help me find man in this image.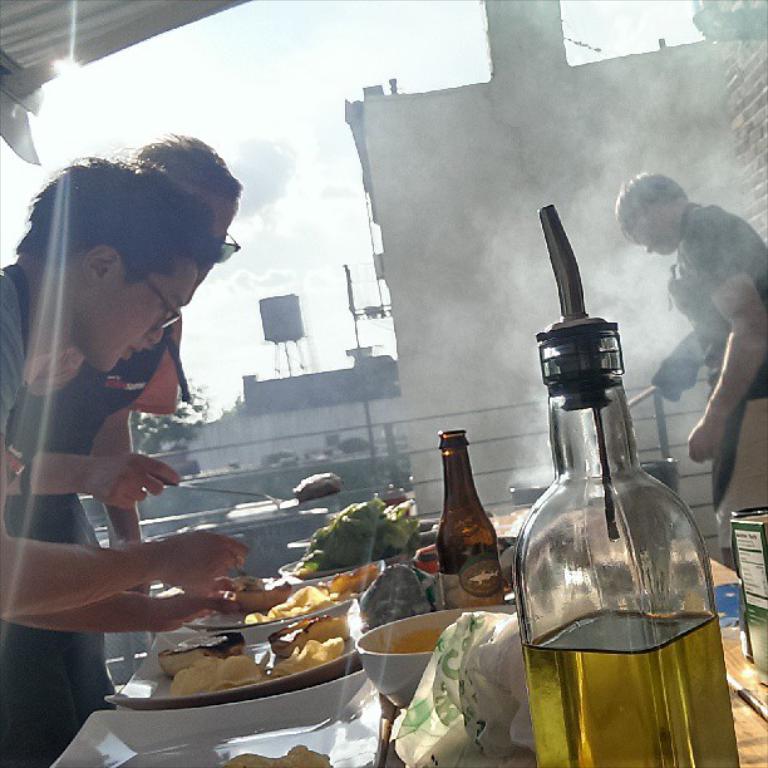
Found it: bbox=[615, 167, 767, 575].
